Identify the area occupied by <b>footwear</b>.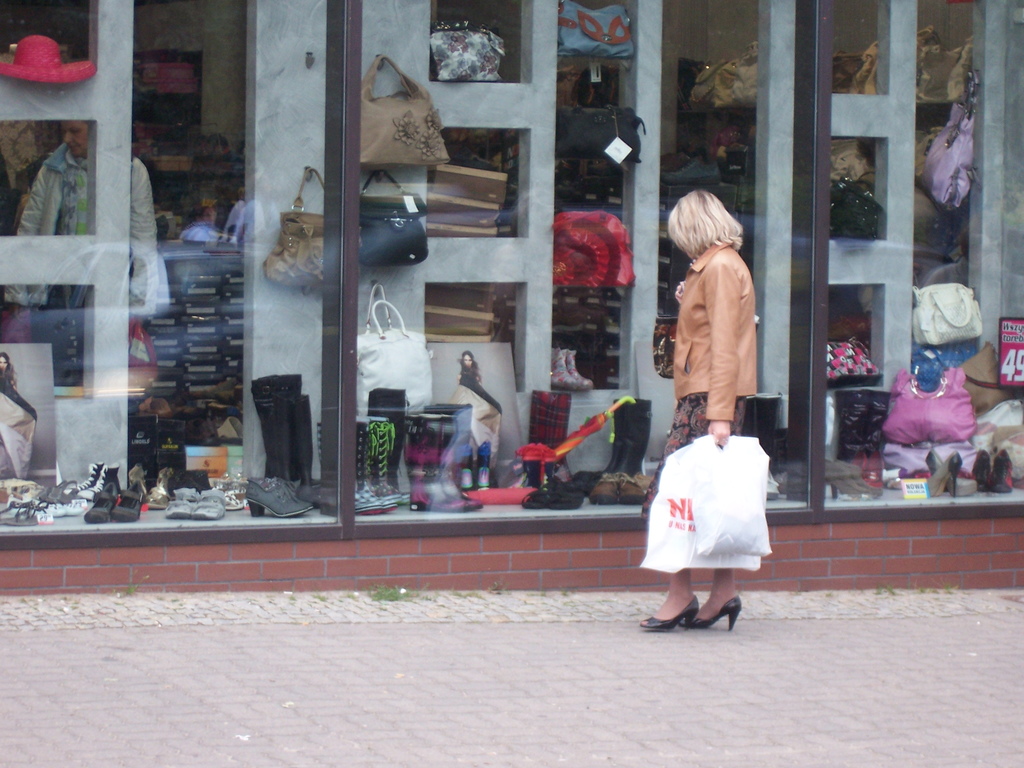
Area: locate(653, 588, 744, 639).
